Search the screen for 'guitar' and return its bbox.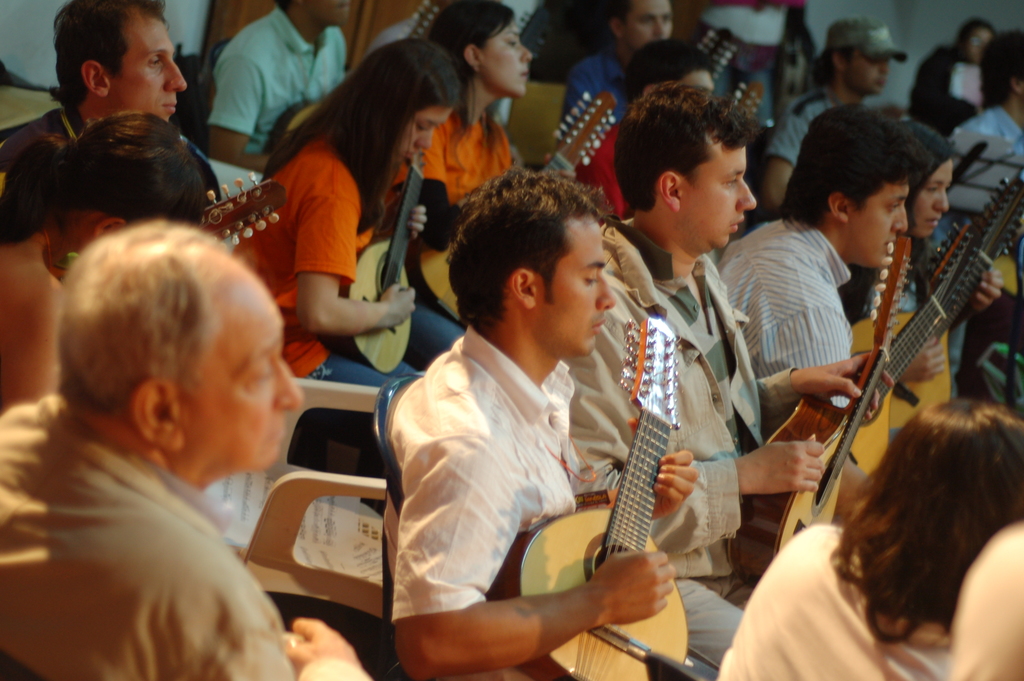
Found: detection(700, 26, 742, 86).
